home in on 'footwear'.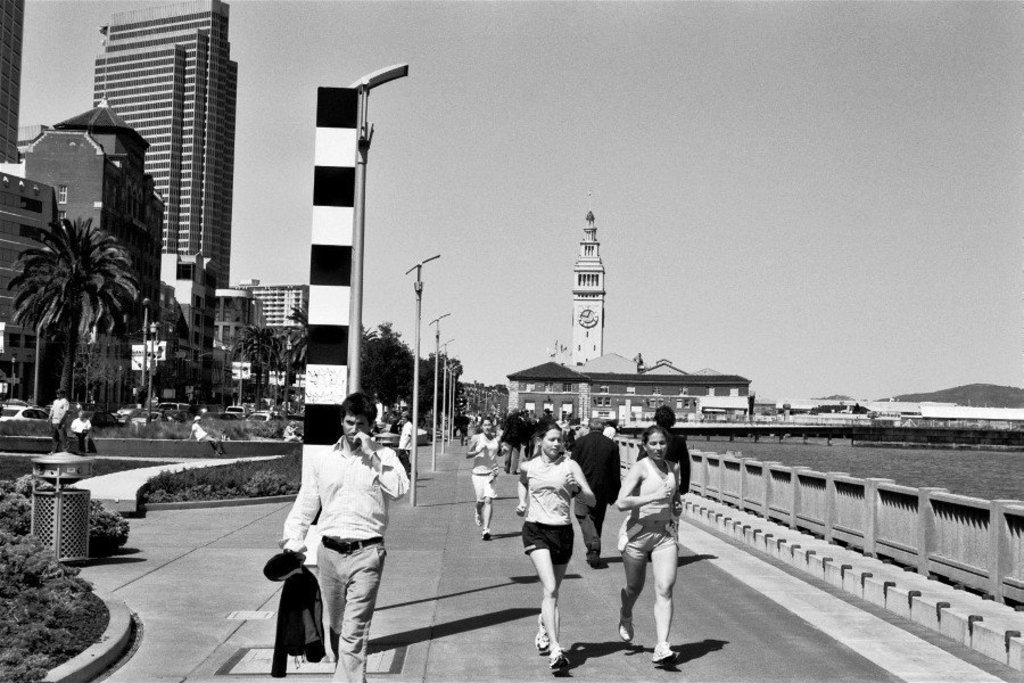
Homed in at l=652, t=642, r=677, b=661.
